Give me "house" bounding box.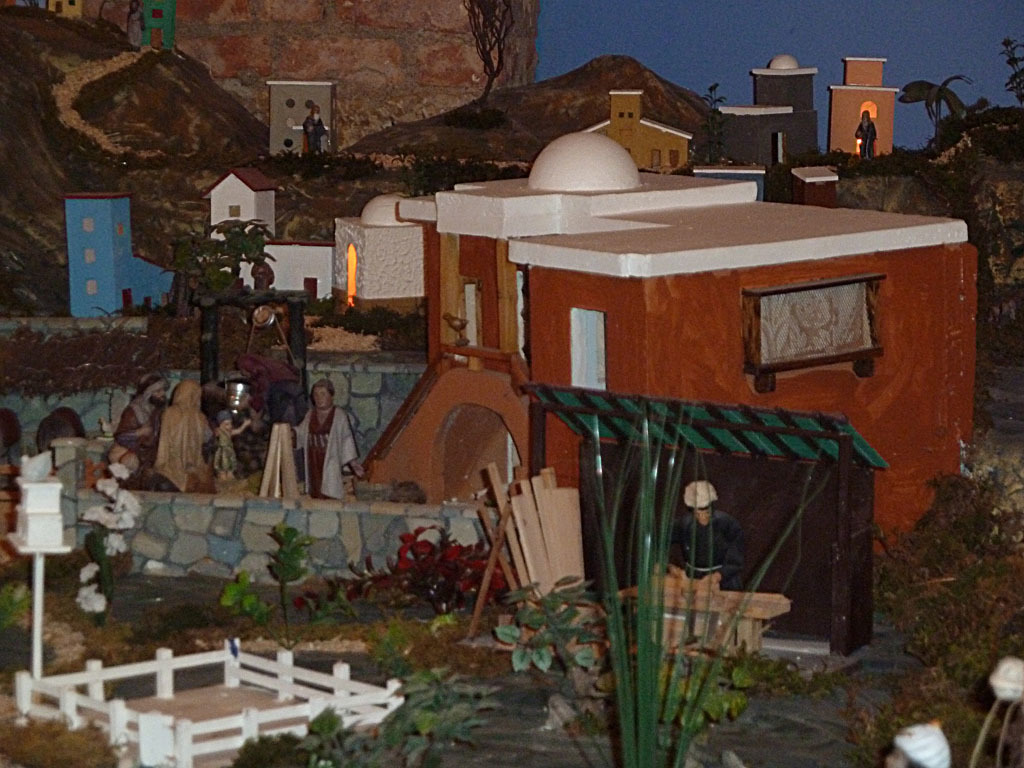
bbox=[261, 79, 338, 156].
